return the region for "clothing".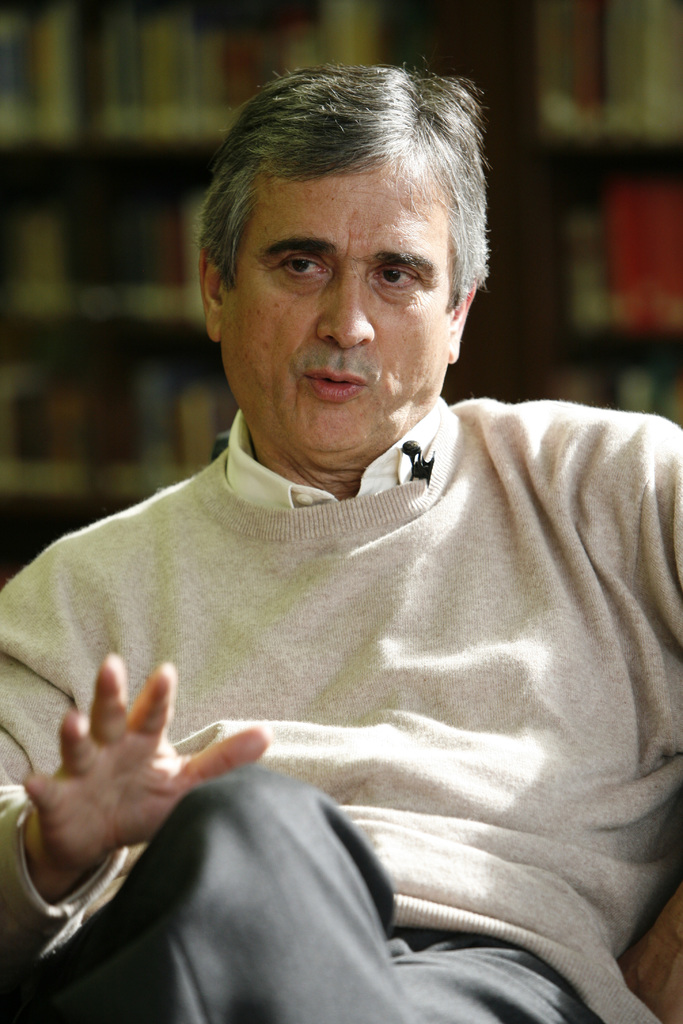
Rect(49, 353, 663, 1023).
